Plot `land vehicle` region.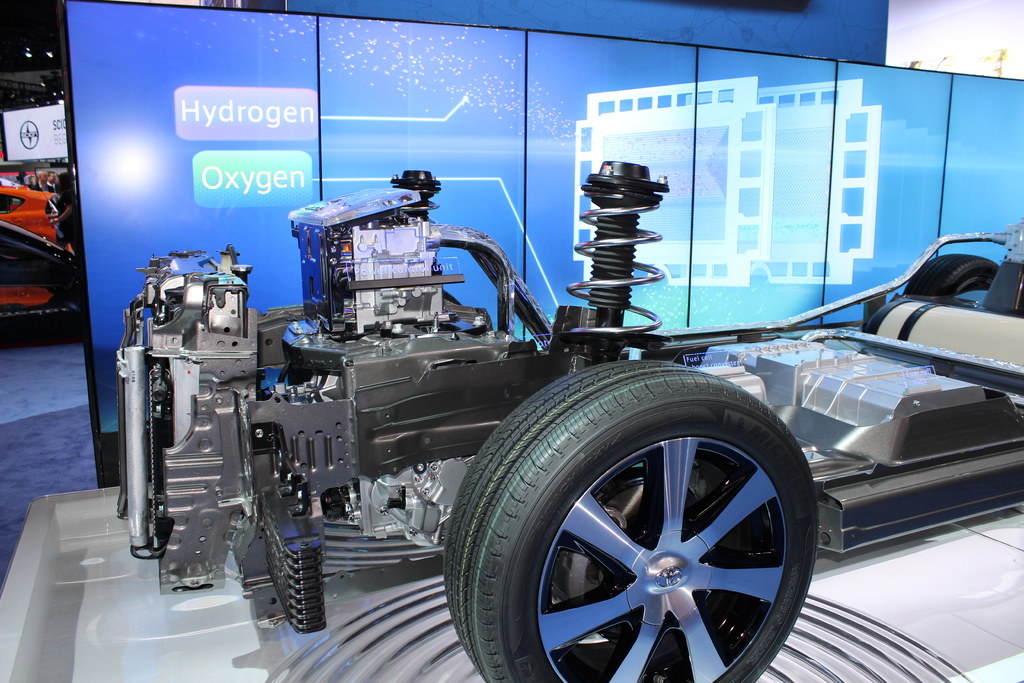
Plotted at {"x1": 0, "y1": 183, "x2": 65, "y2": 250}.
